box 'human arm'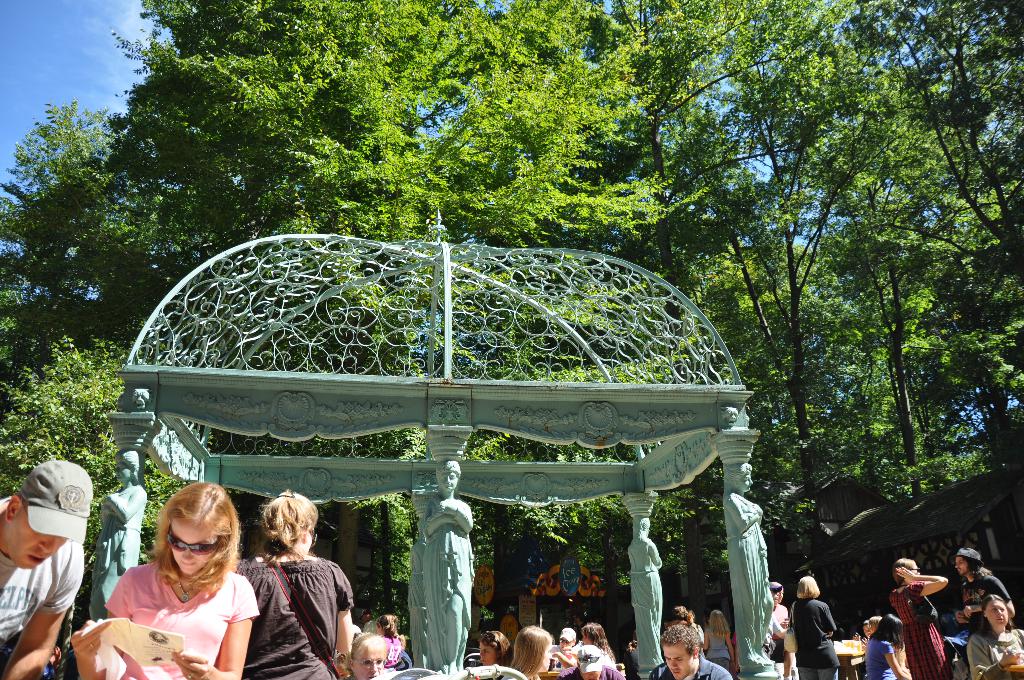
862, 629, 877, 650
